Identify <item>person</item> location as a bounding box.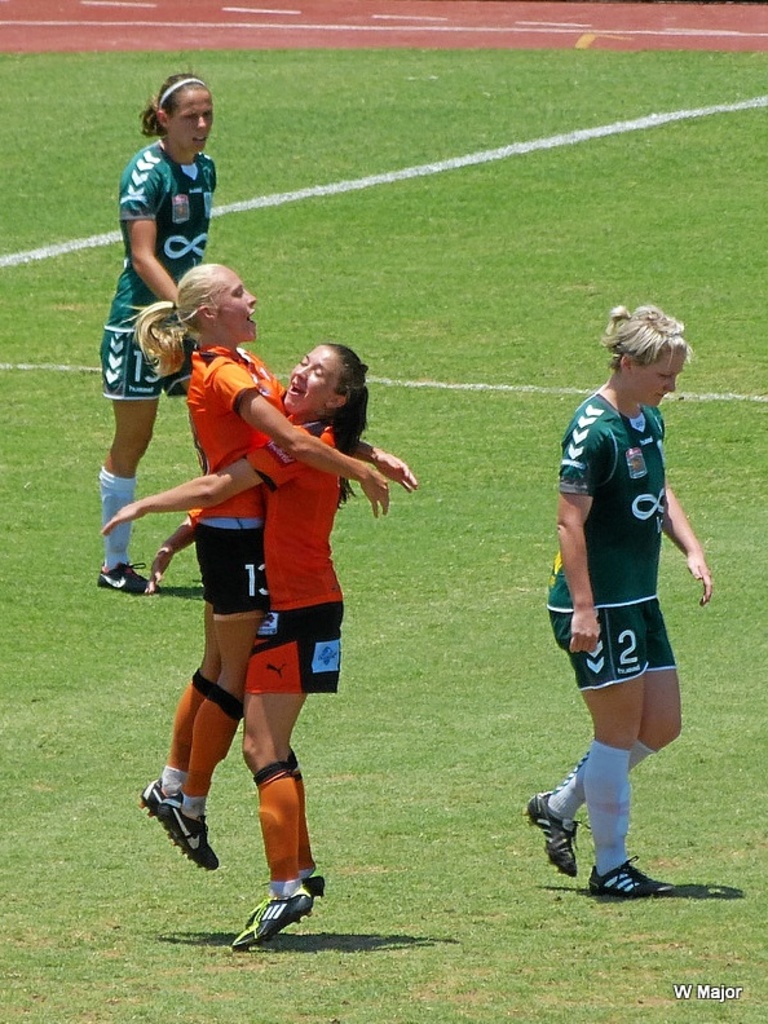
[142, 265, 416, 874].
